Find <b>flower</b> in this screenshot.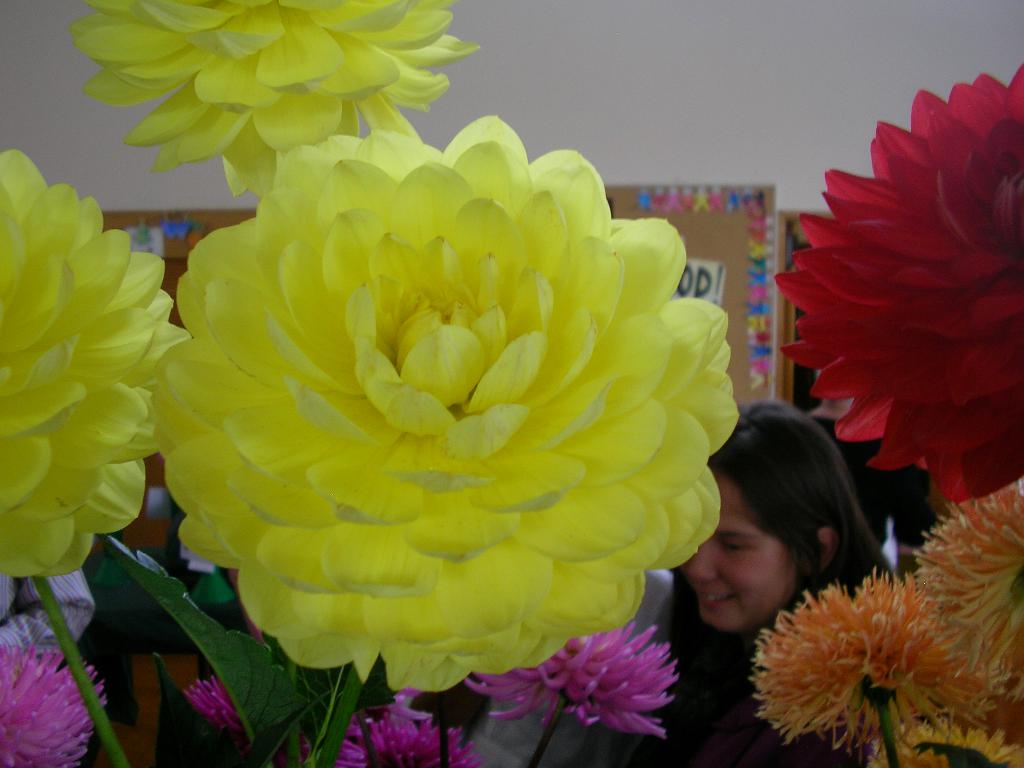
The bounding box for <b>flower</b> is 773 66 1023 511.
